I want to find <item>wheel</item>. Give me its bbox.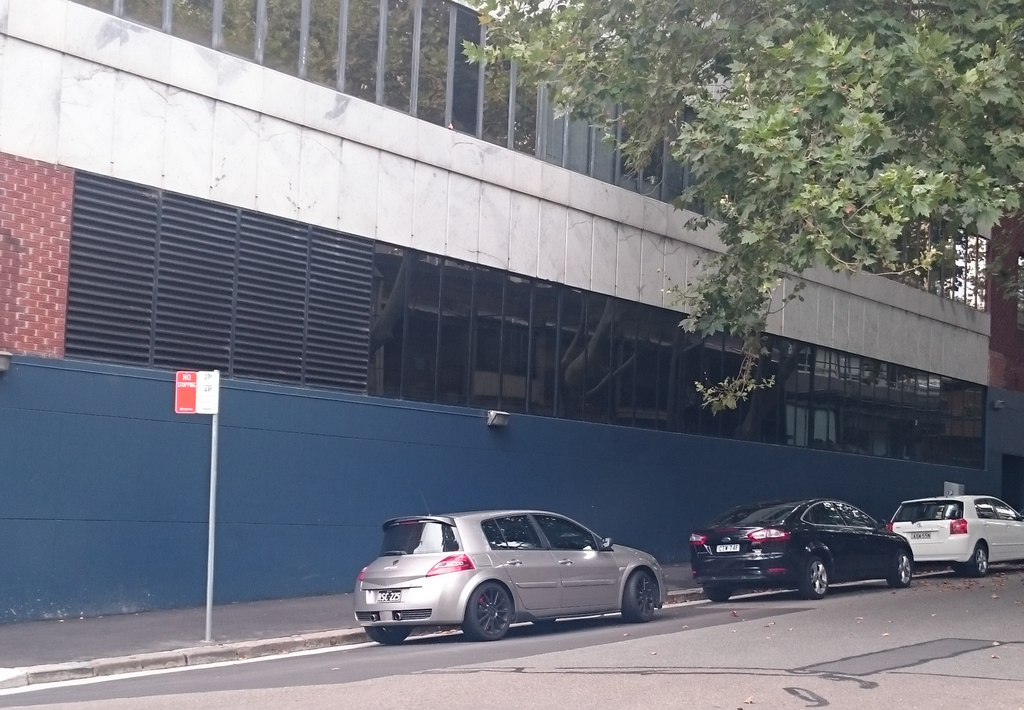
detection(532, 620, 554, 625).
